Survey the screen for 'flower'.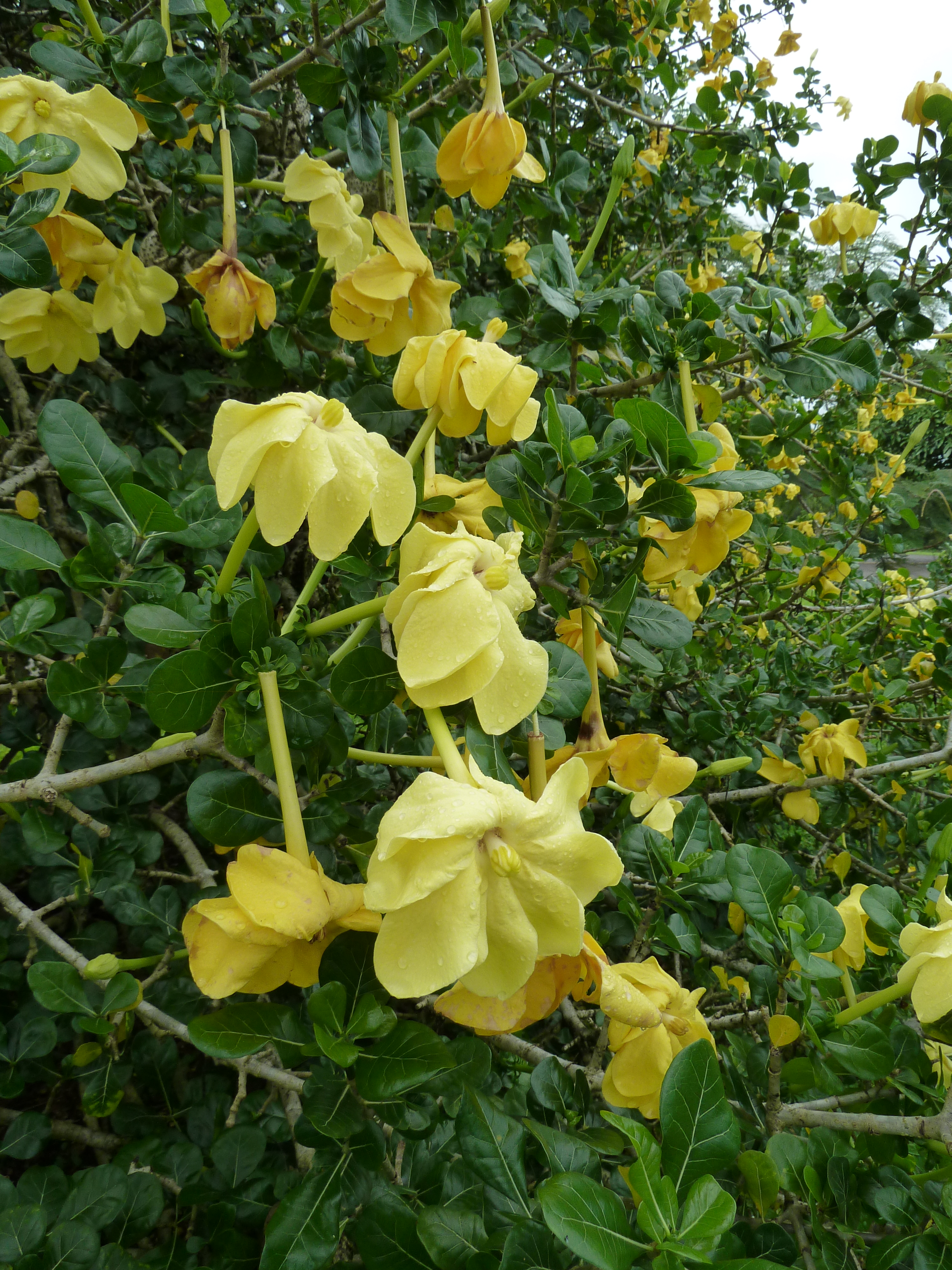
Survey found: 28, 78, 59, 112.
